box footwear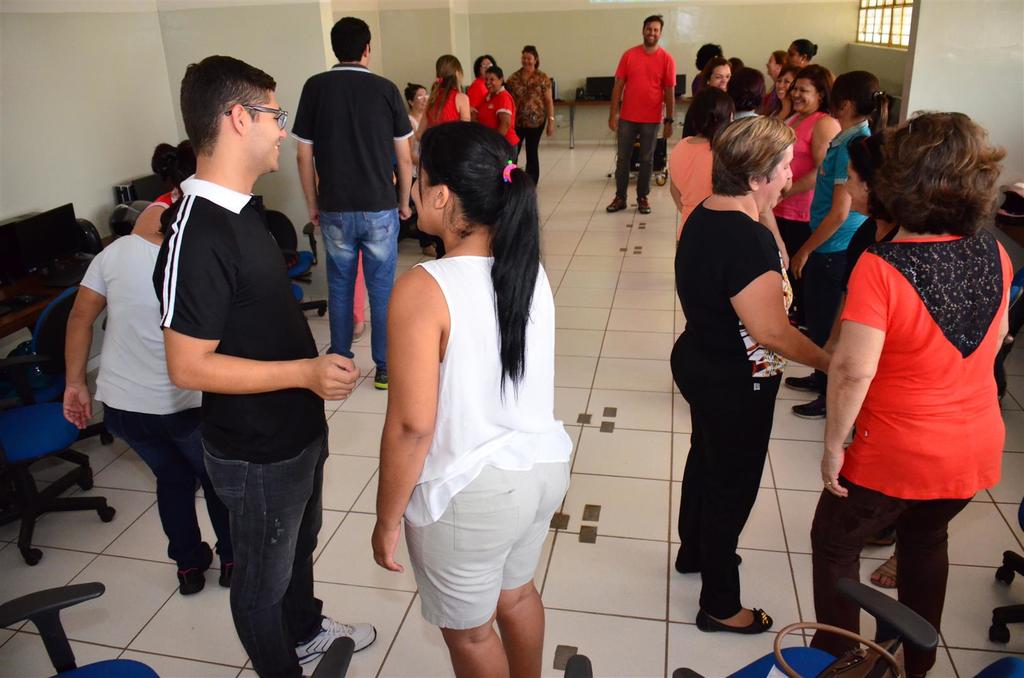
bbox=(691, 606, 776, 633)
